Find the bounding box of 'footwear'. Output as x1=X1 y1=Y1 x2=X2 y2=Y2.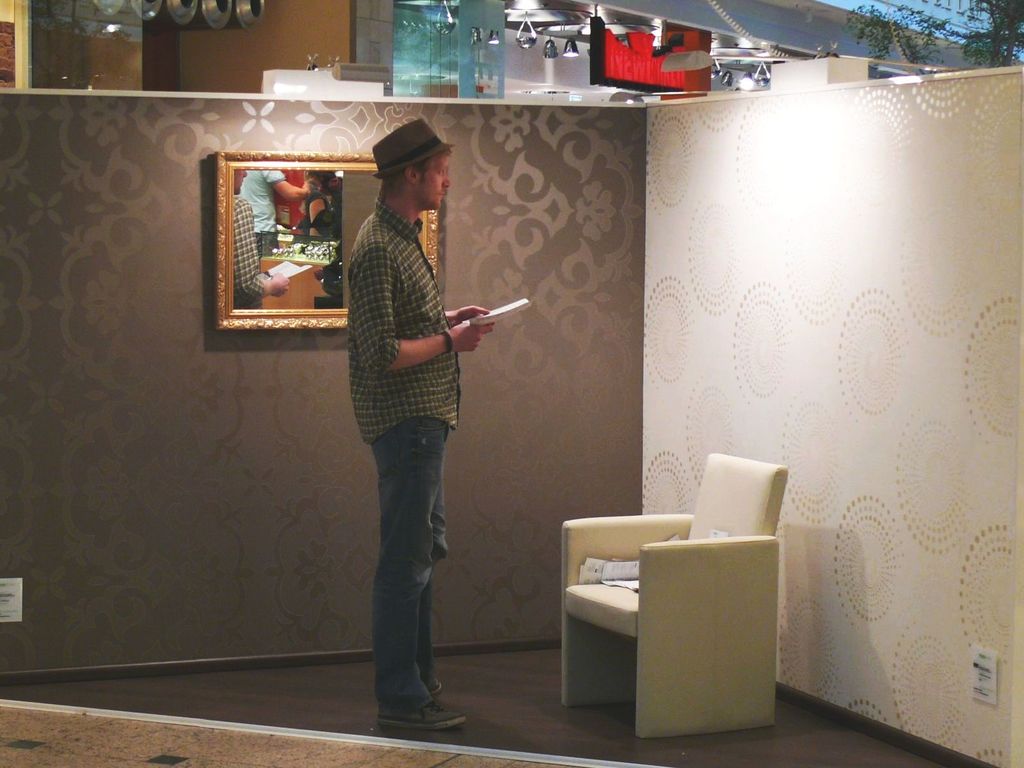
x1=376 y1=652 x2=455 y2=741.
